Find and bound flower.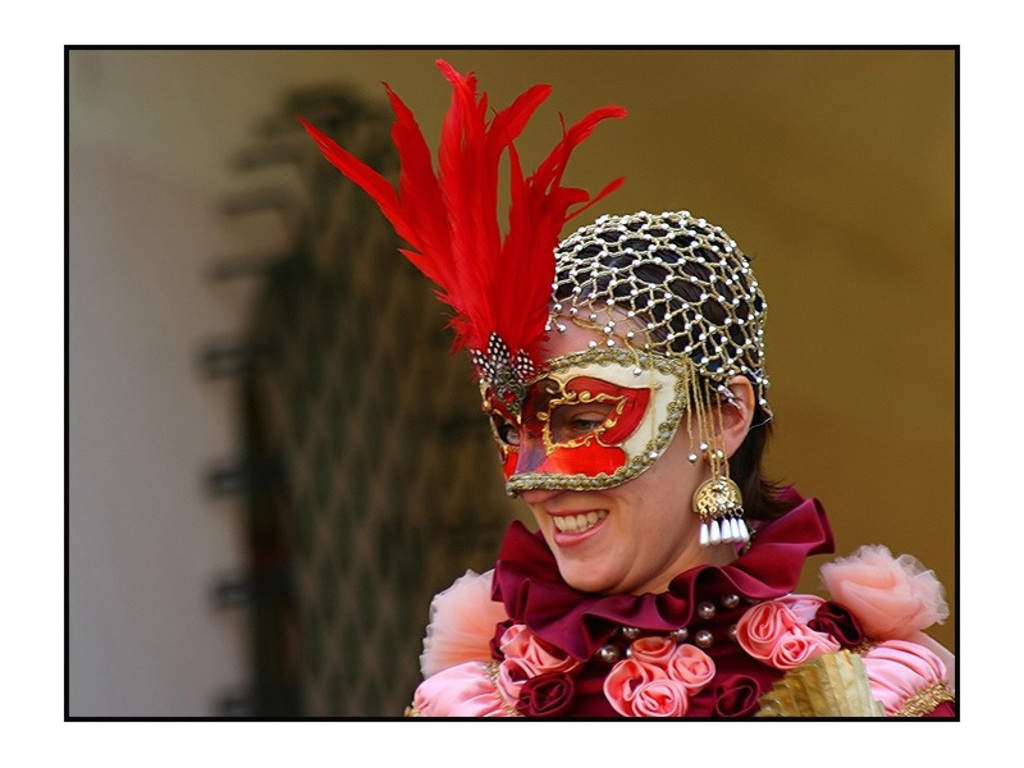
Bound: <box>530,632,572,666</box>.
